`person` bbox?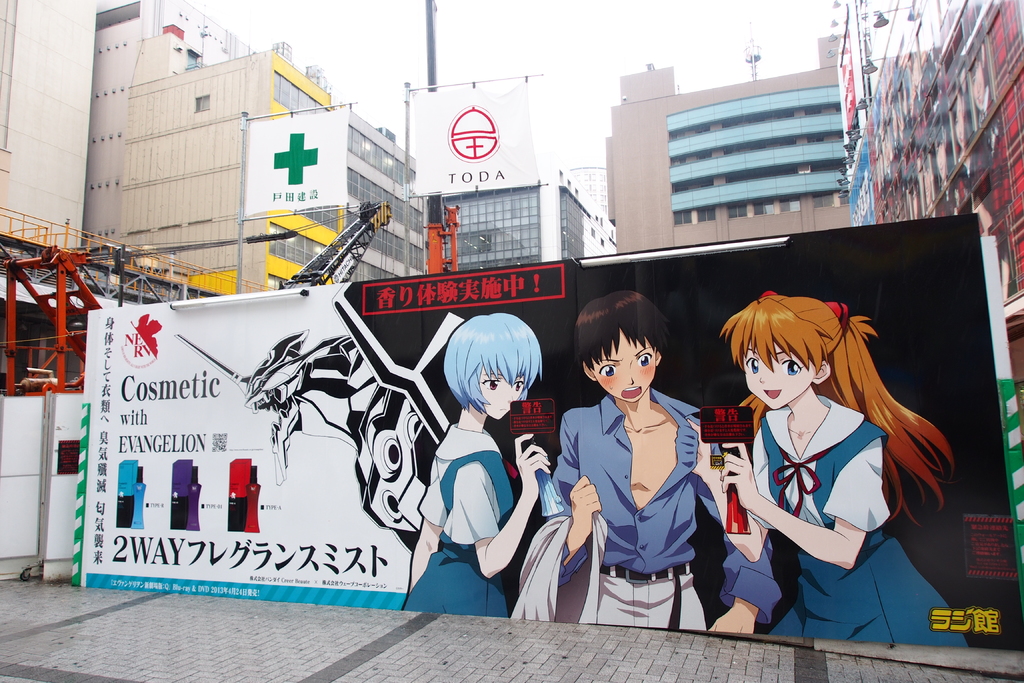
<region>701, 259, 950, 652</region>
